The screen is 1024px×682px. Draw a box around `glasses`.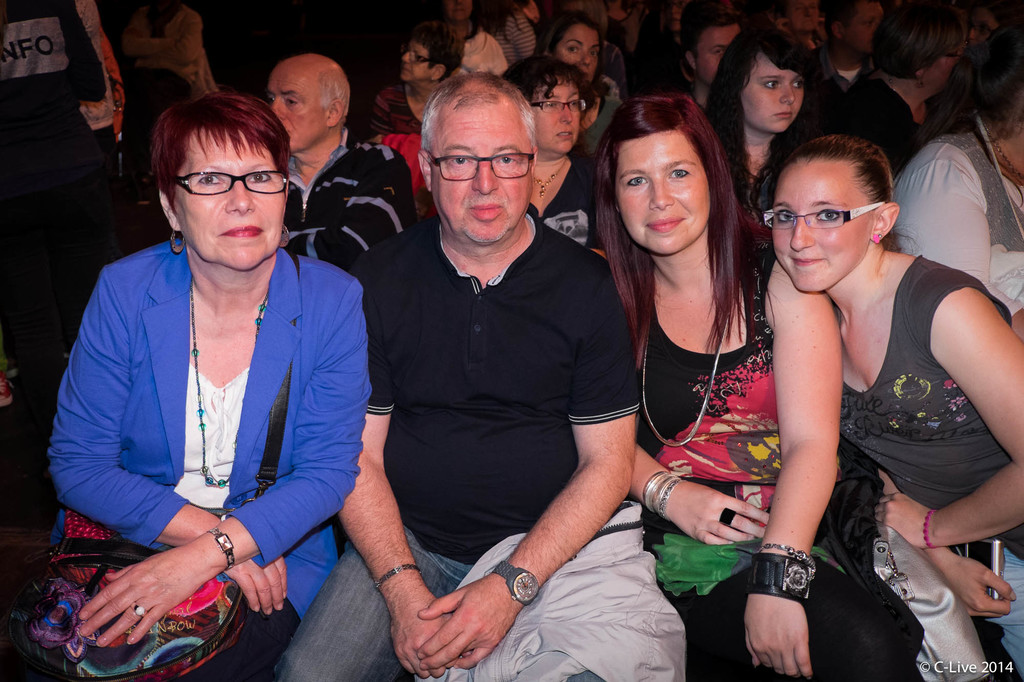
<bbox>159, 155, 284, 201</bbox>.
